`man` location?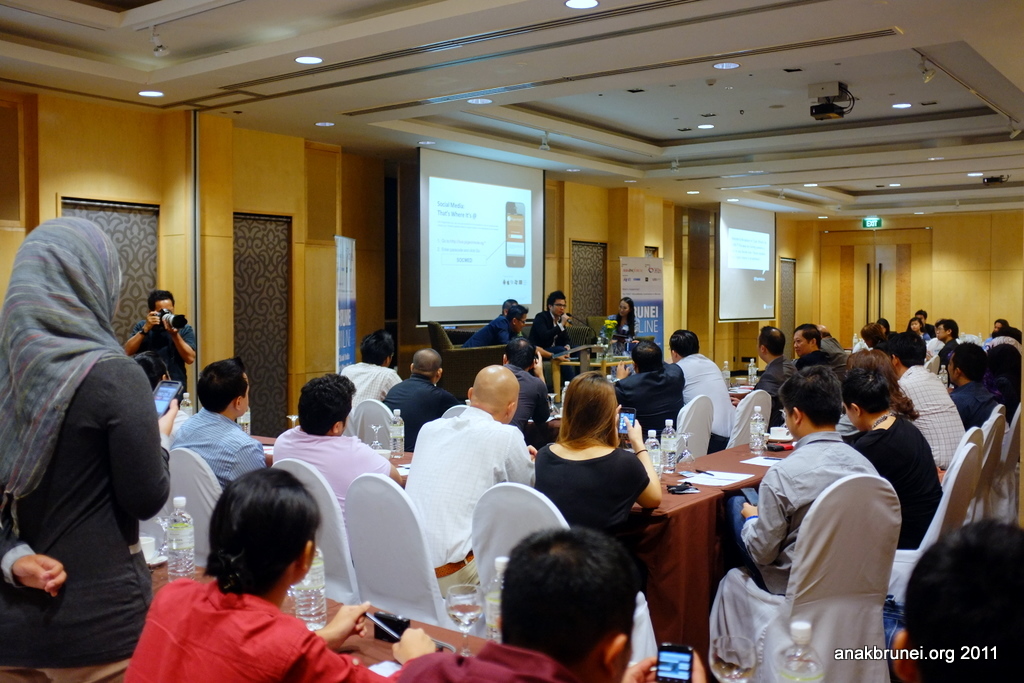
[122,287,200,406]
